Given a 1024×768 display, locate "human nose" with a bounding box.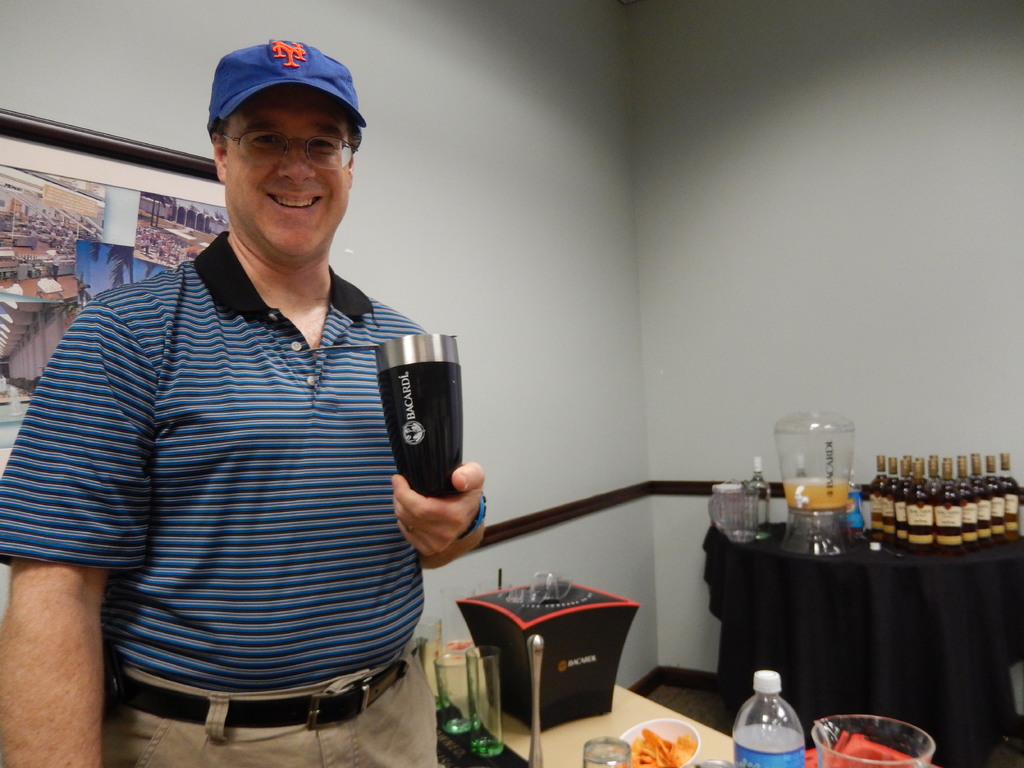
Located: [left=276, top=136, right=316, bottom=184].
